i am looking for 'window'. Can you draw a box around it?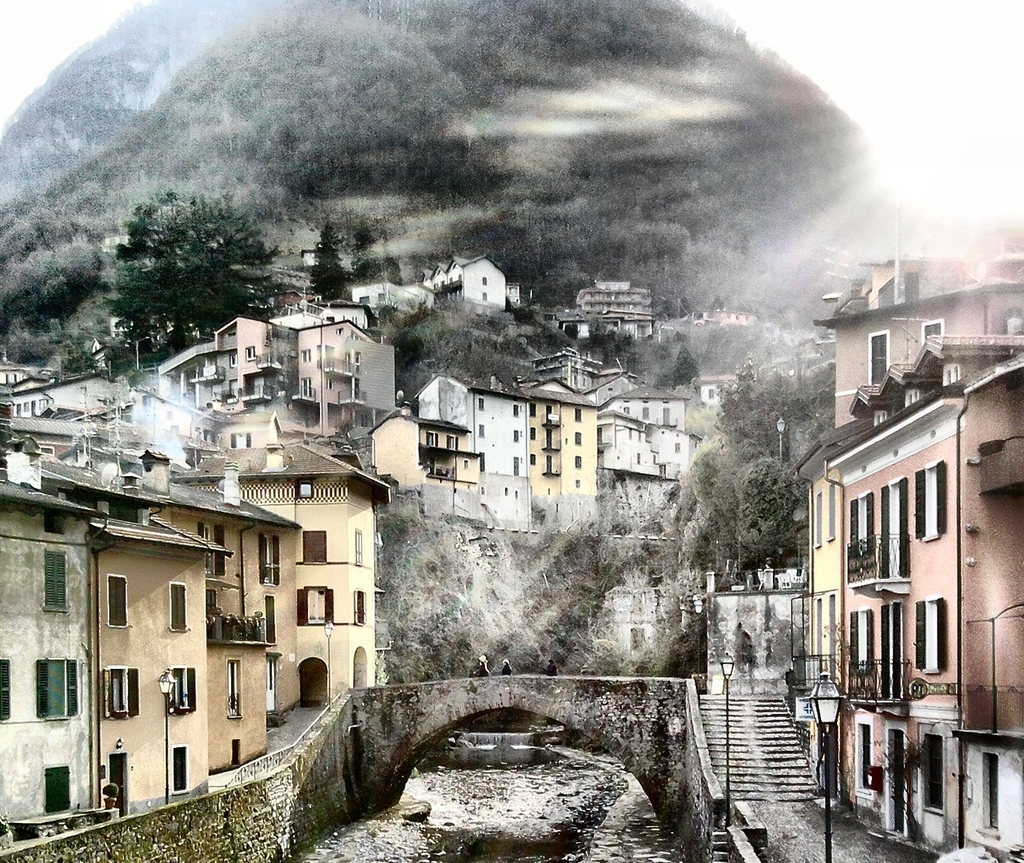
Sure, the bounding box is bbox(514, 428, 518, 443).
